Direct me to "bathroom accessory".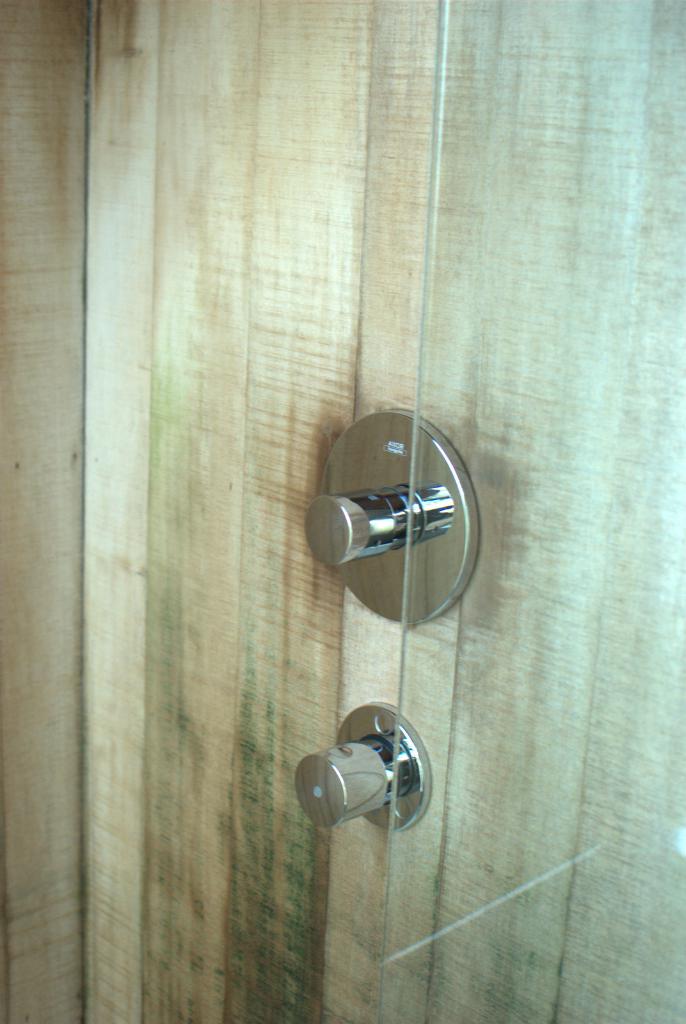
Direction: 302,409,481,627.
